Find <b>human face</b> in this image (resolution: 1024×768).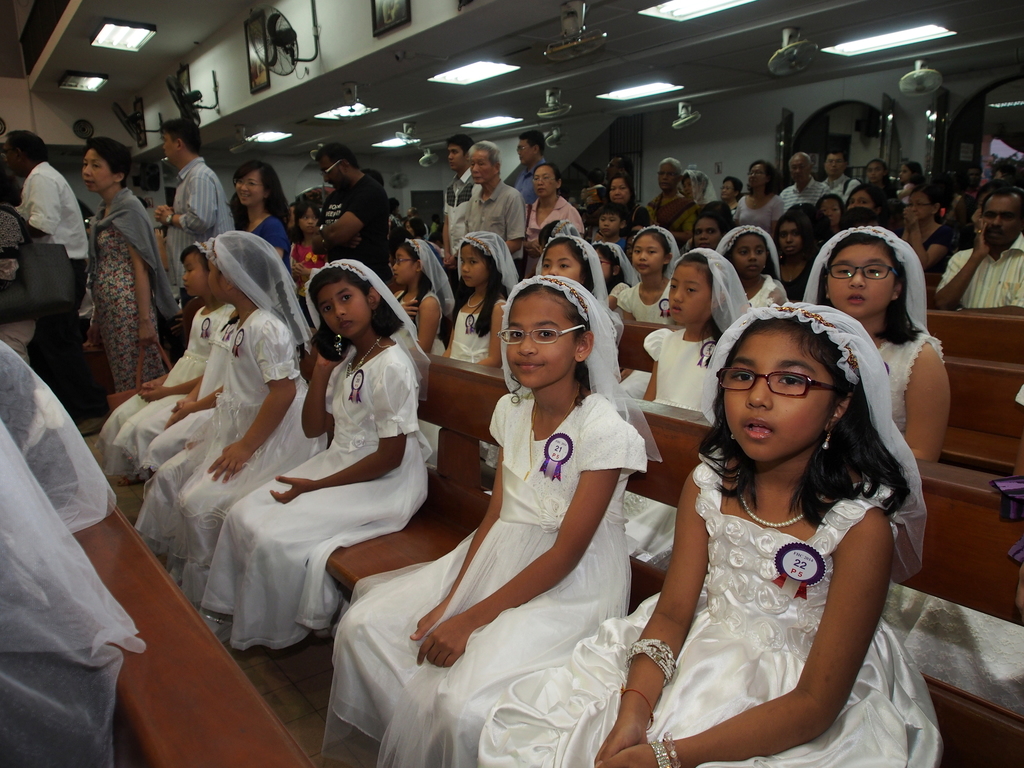
<bbox>502, 288, 582, 387</bbox>.
